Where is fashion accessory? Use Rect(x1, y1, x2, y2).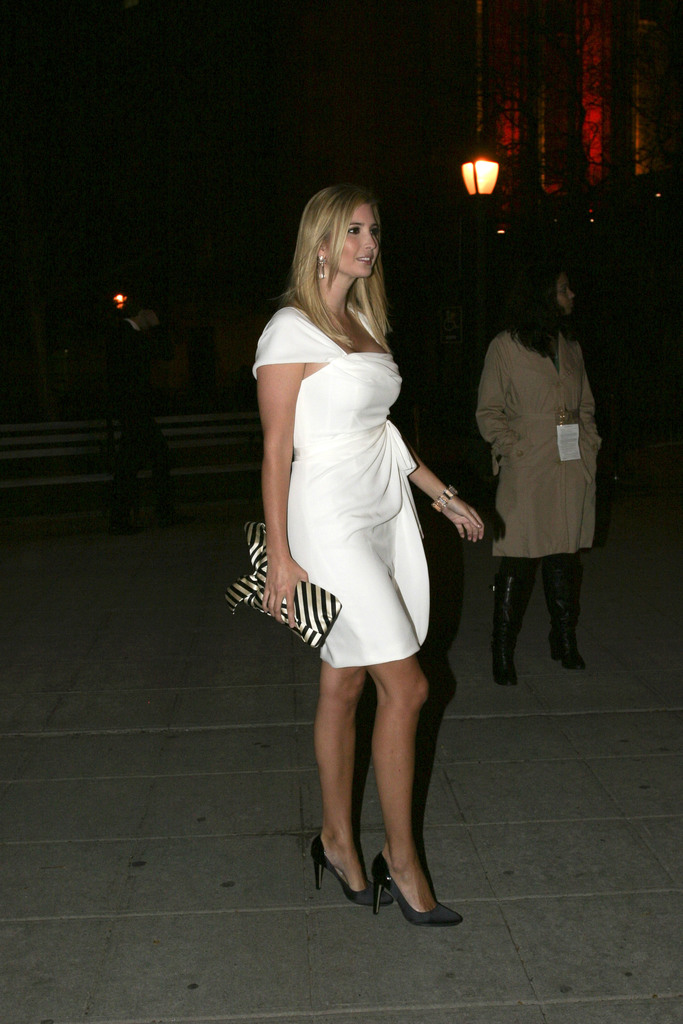
Rect(220, 514, 339, 653).
